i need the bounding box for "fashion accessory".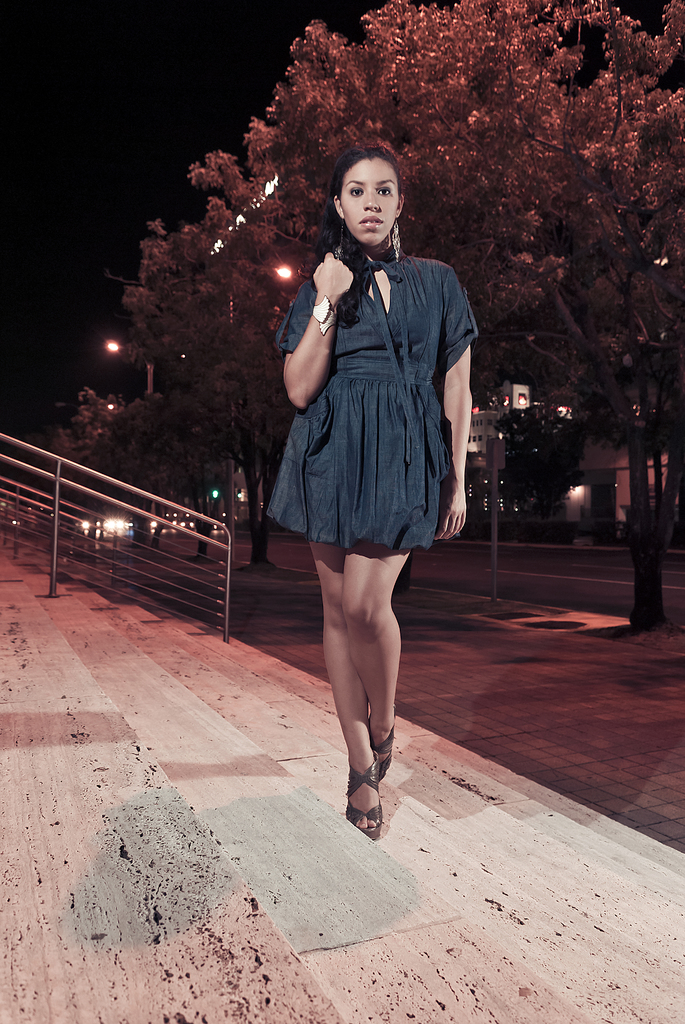
Here it is: [x1=336, y1=217, x2=344, y2=257].
